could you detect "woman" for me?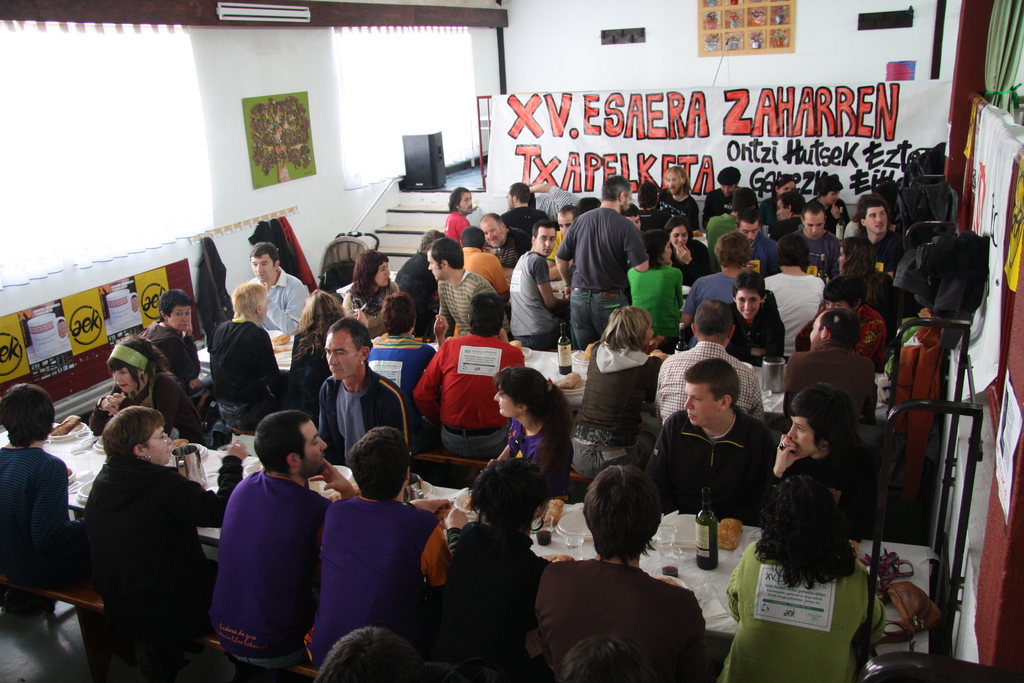
Detection result: (left=480, top=365, right=579, bottom=506).
